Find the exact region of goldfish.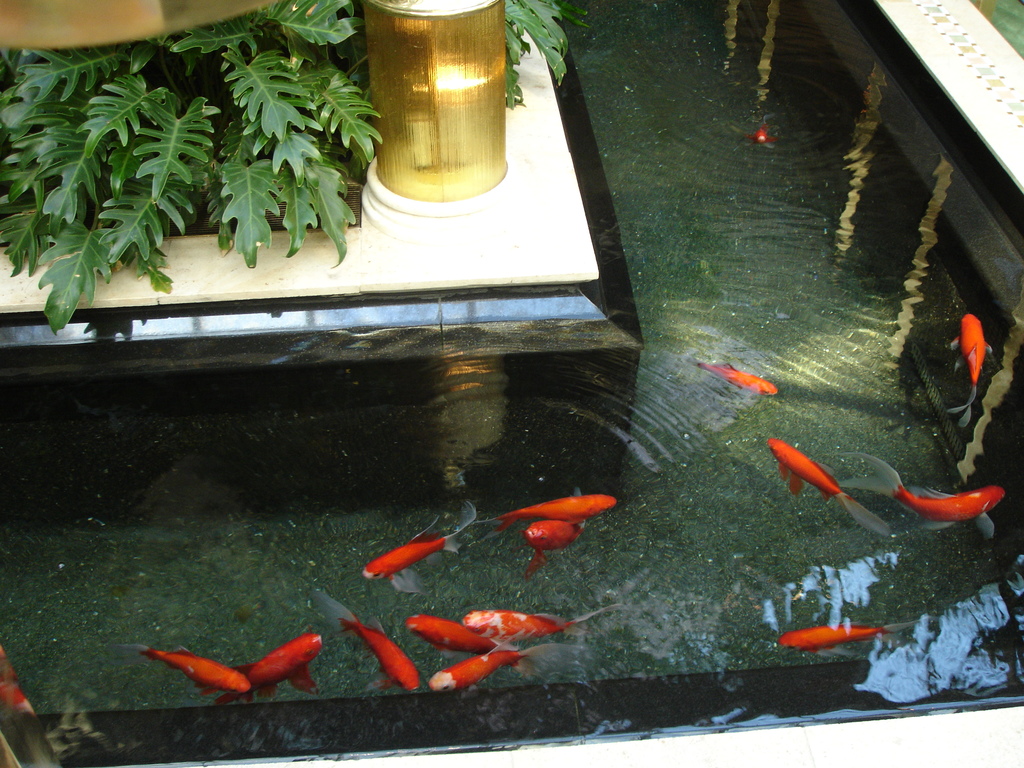
Exact region: select_region(780, 622, 915, 650).
